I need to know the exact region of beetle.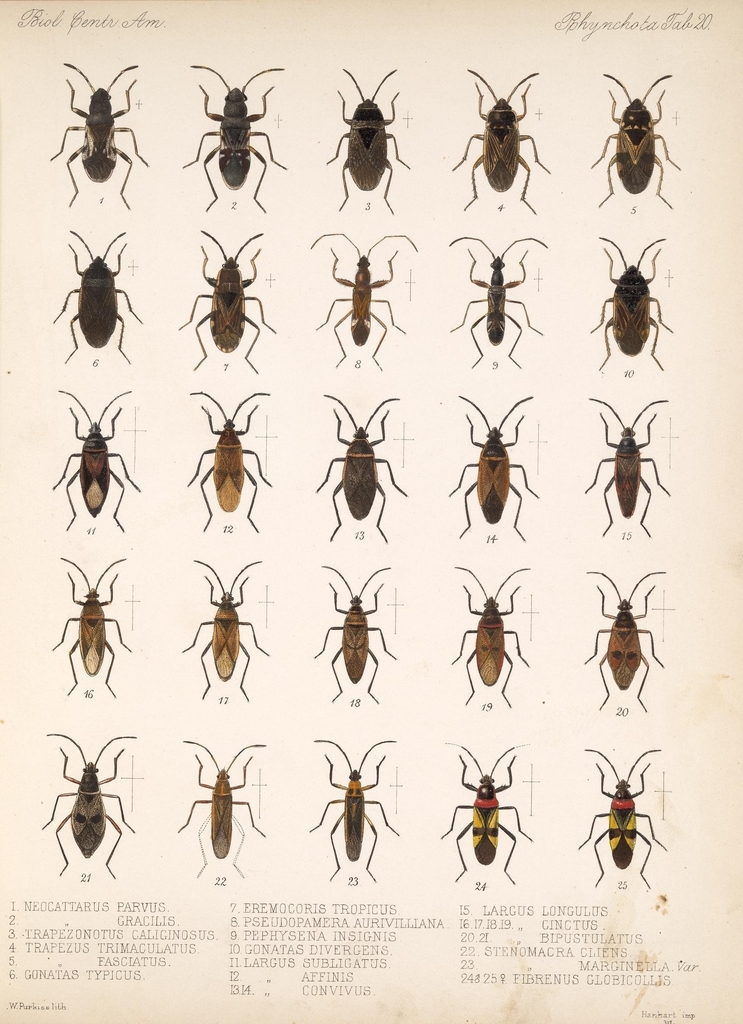
Region: {"x1": 189, "y1": 561, "x2": 273, "y2": 712}.
